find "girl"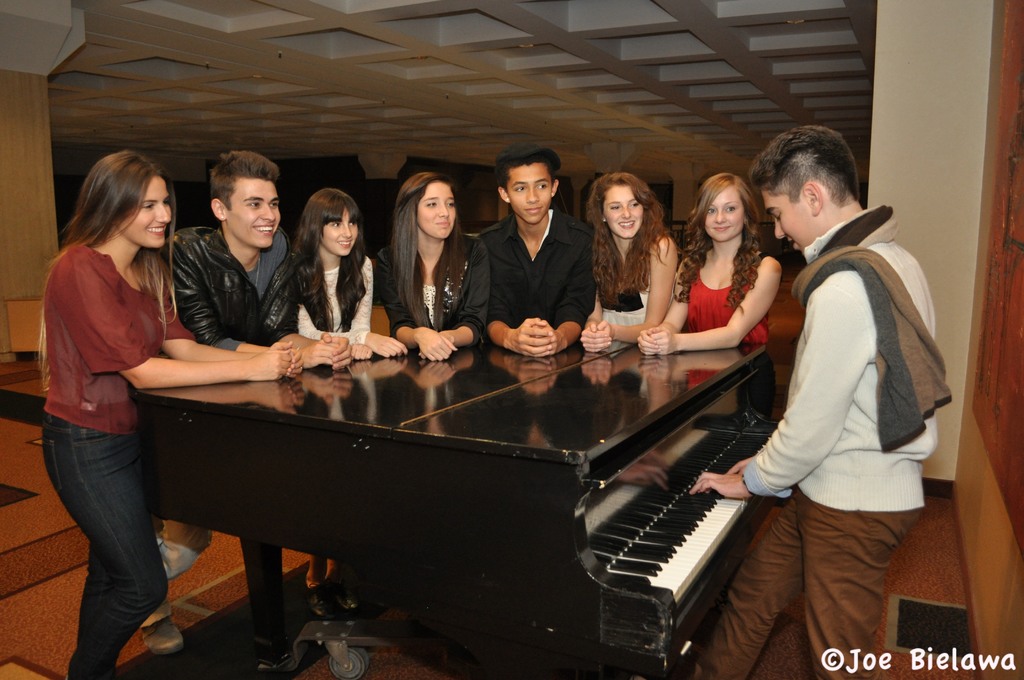
(290,189,408,618)
